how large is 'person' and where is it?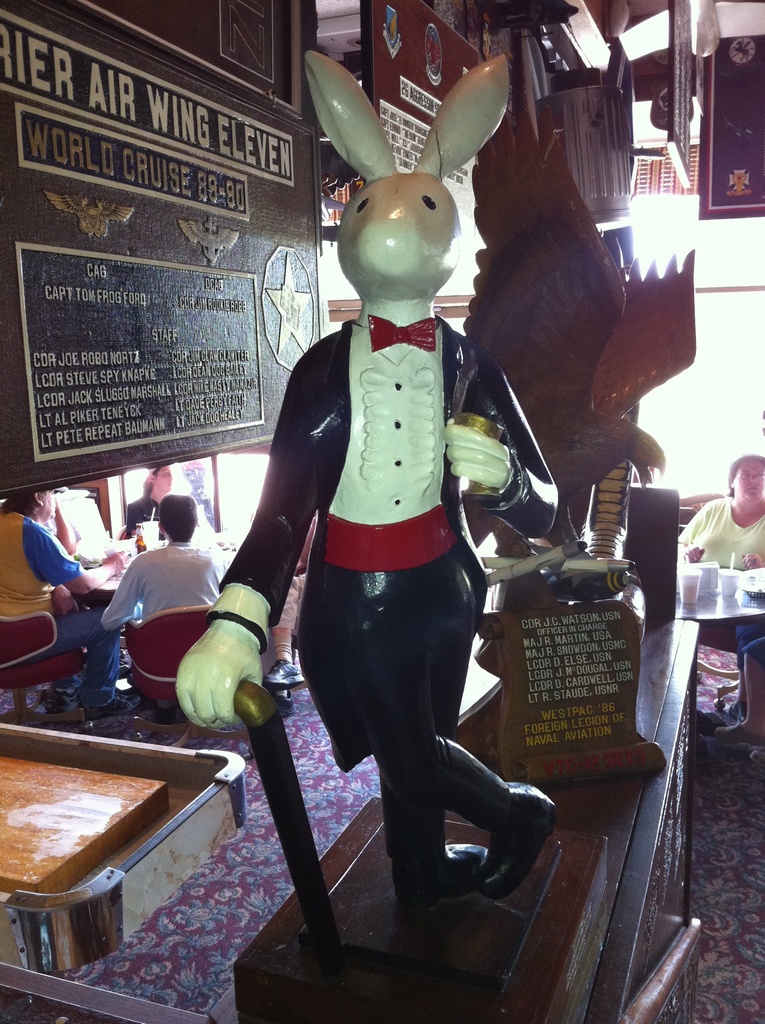
Bounding box: select_region(0, 486, 126, 734).
